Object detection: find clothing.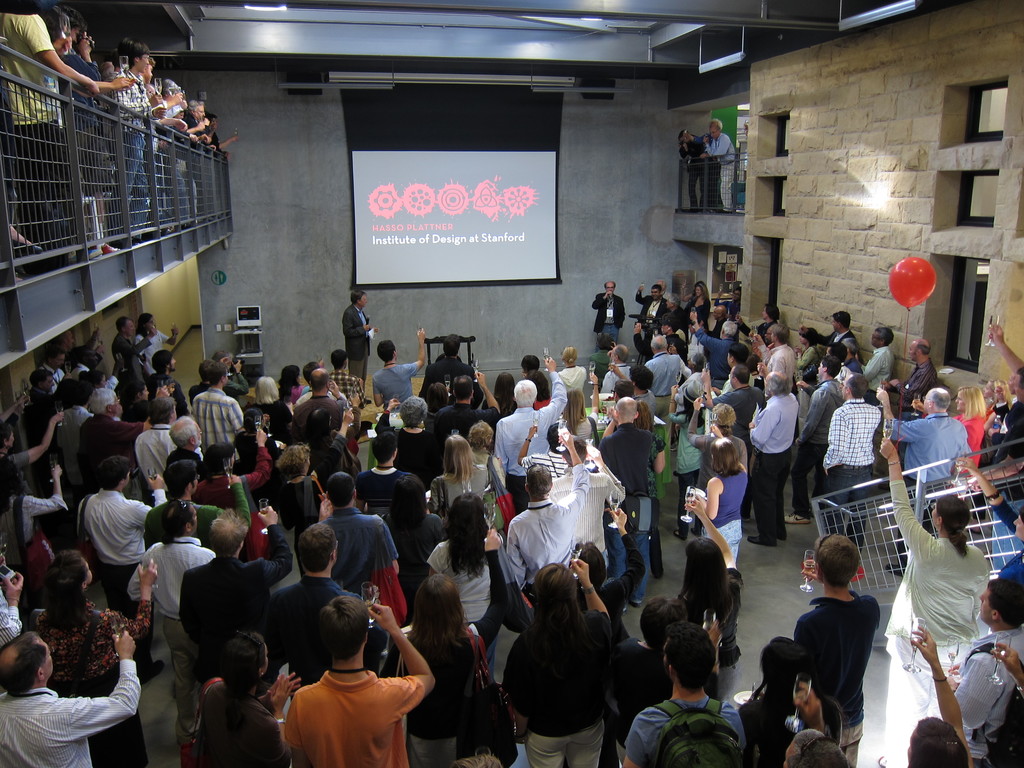
(x1=504, y1=493, x2=584, y2=604).
